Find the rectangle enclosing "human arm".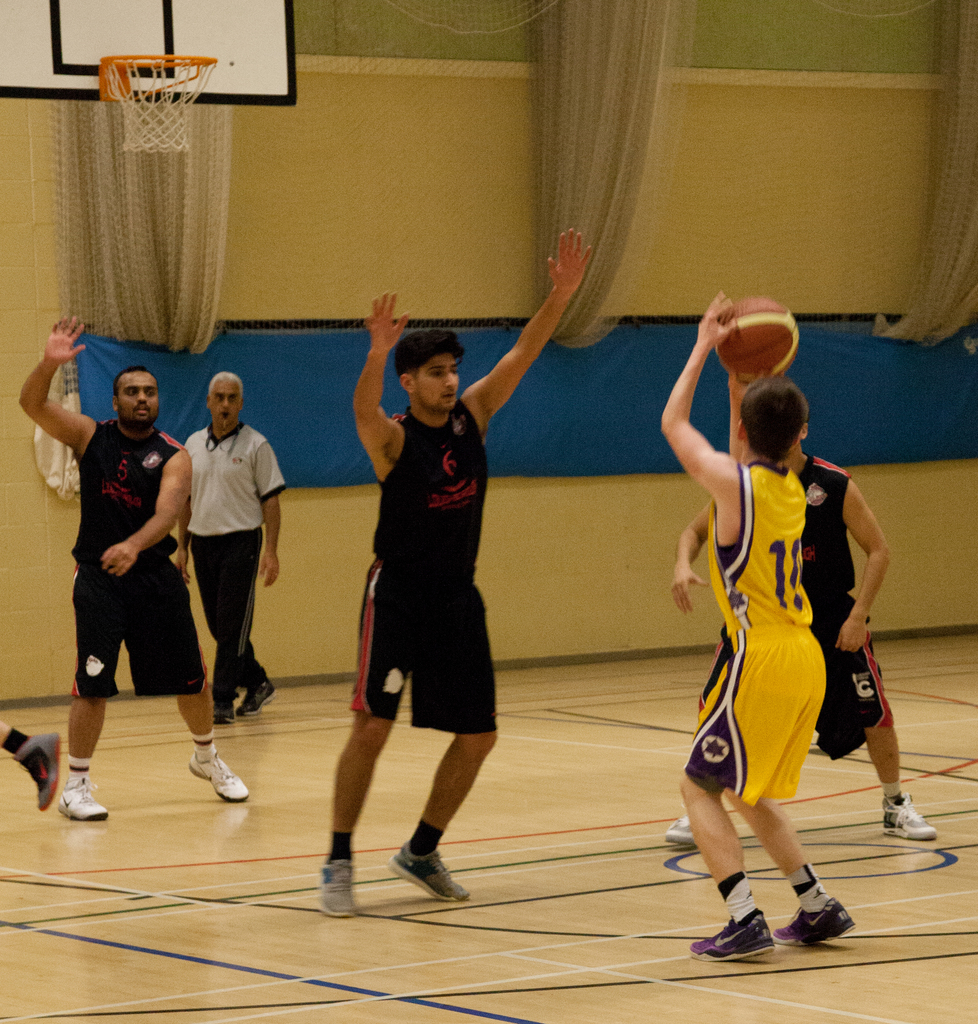
crop(671, 495, 709, 614).
